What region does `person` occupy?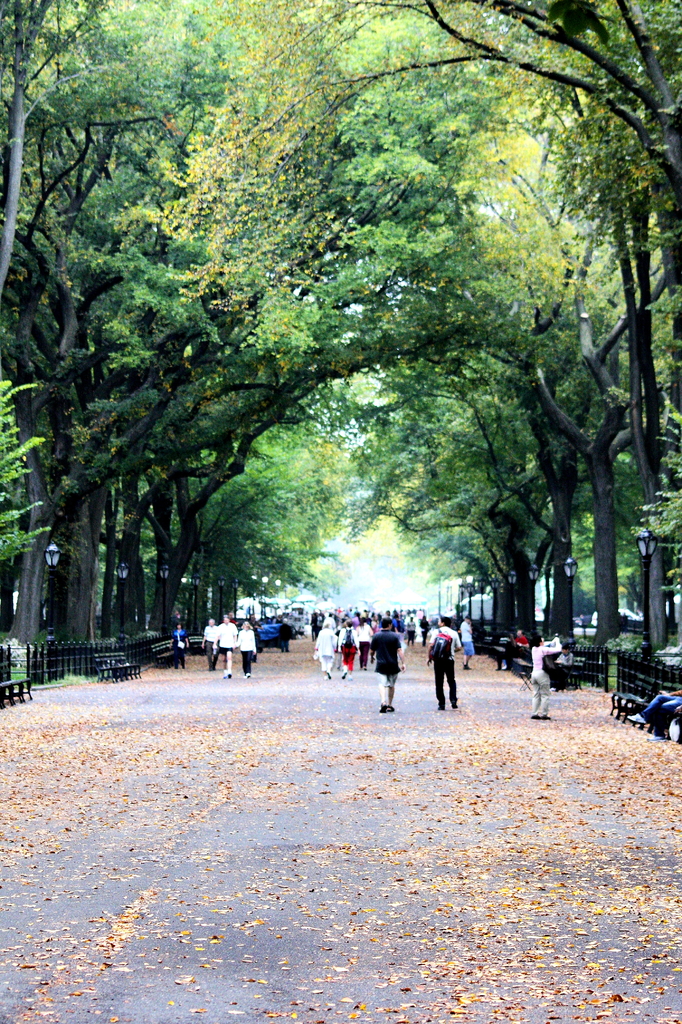
[211, 617, 235, 680].
